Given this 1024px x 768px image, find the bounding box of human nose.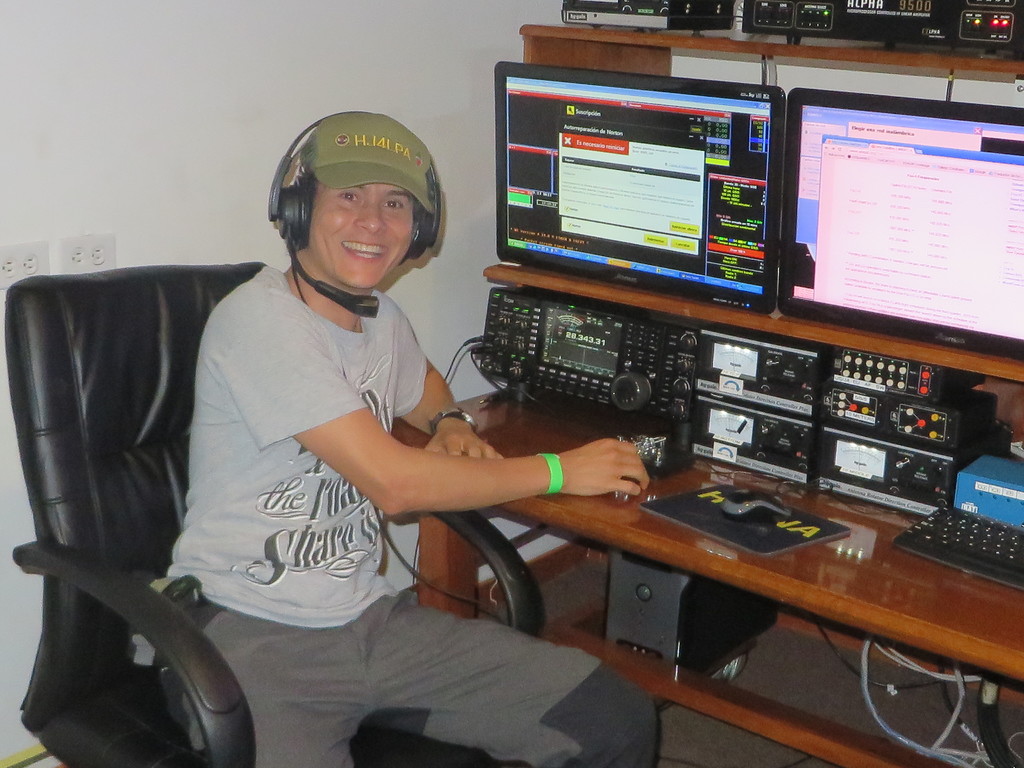
detection(354, 202, 387, 232).
